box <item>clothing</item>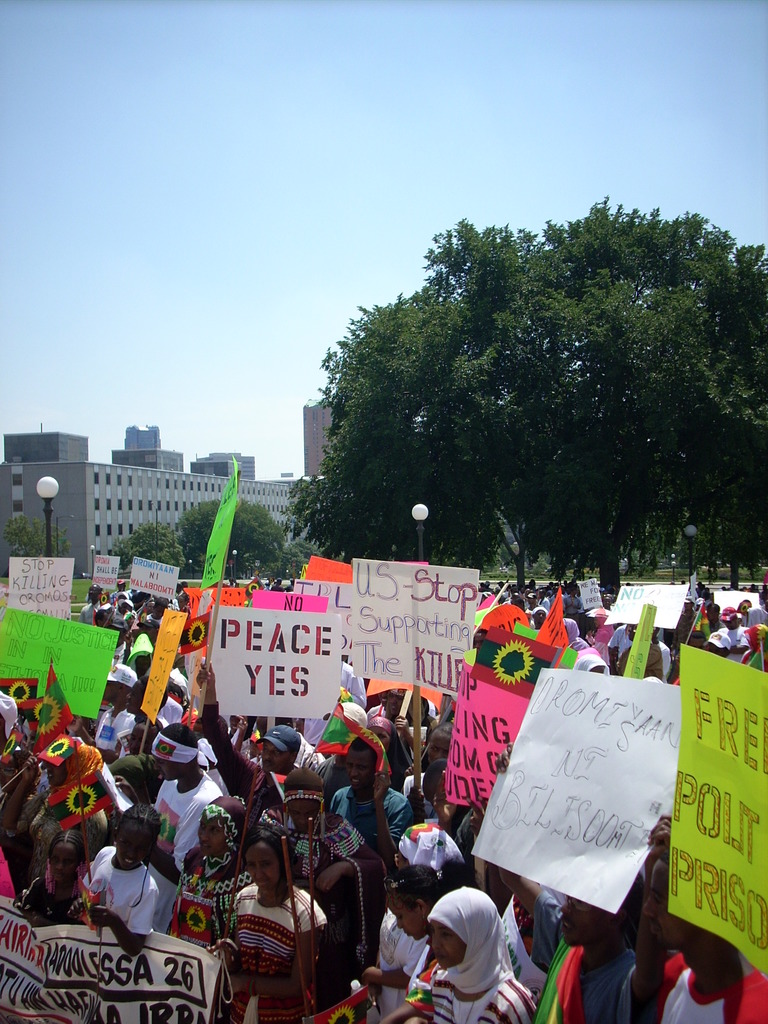
x1=536, y1=951, x2=620, y2=1023
